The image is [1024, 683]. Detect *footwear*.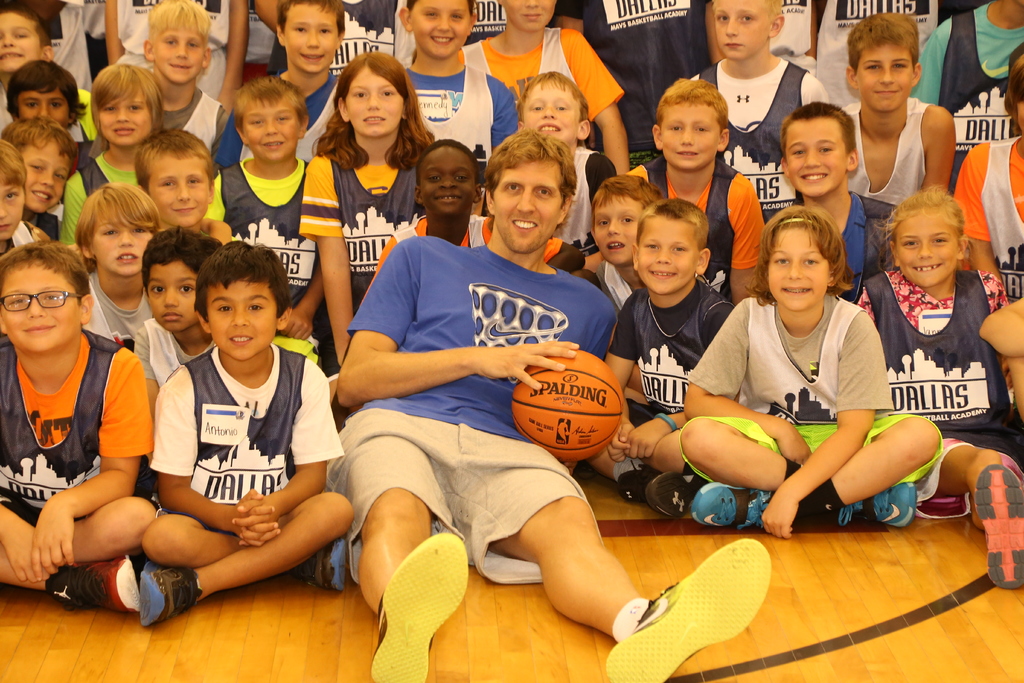
Detection: box(620, 467, 658, 508).
